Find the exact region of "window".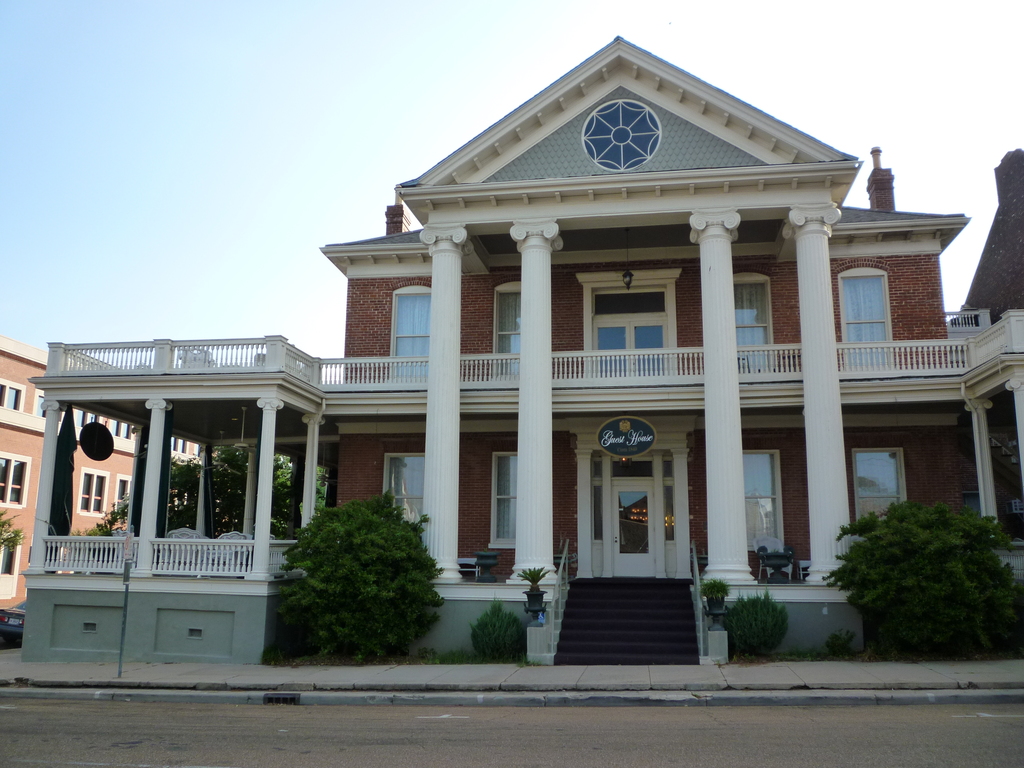
Exact region: box(114, 475, 131, 516).
